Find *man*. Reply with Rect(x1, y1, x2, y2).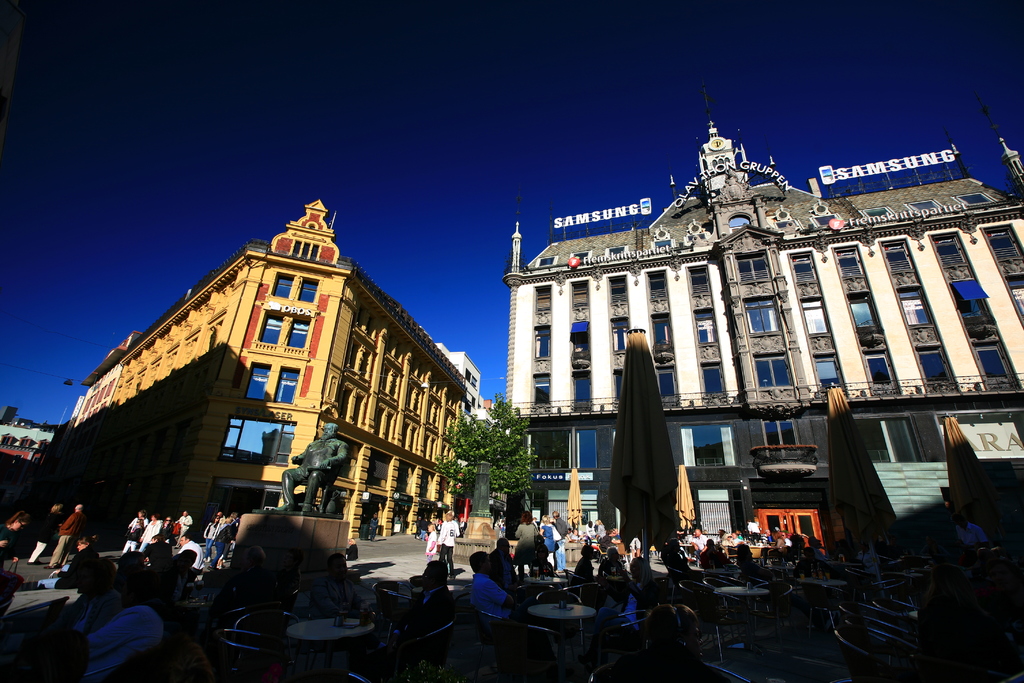
Rect(278, 424, 349, 511).
